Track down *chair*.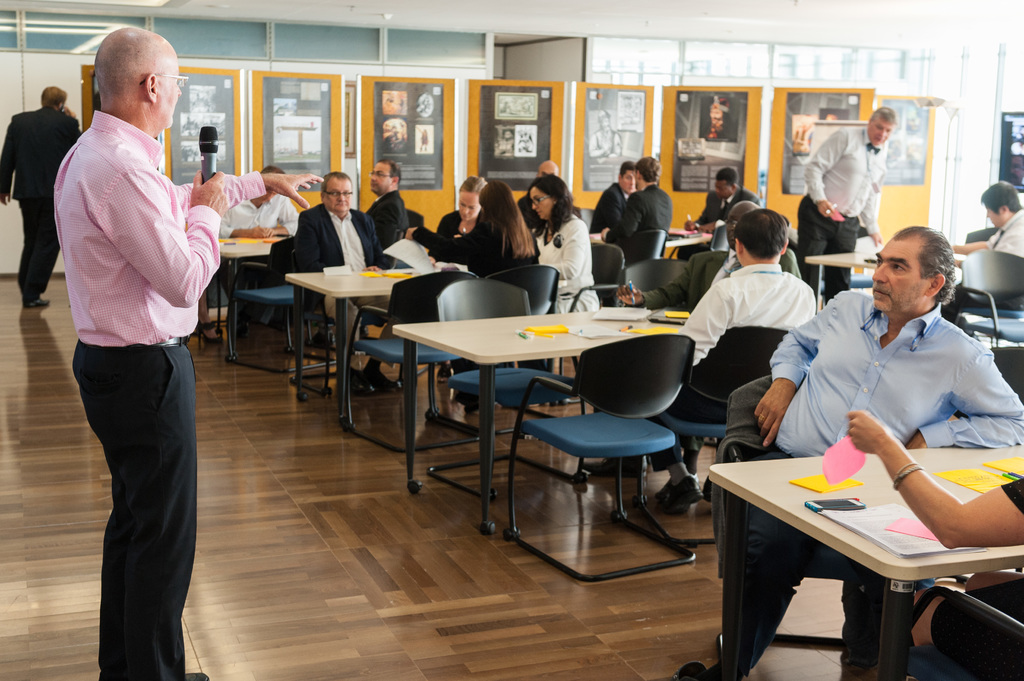
Tracked to x1=289 y1=250 x2=394 y2=403.
